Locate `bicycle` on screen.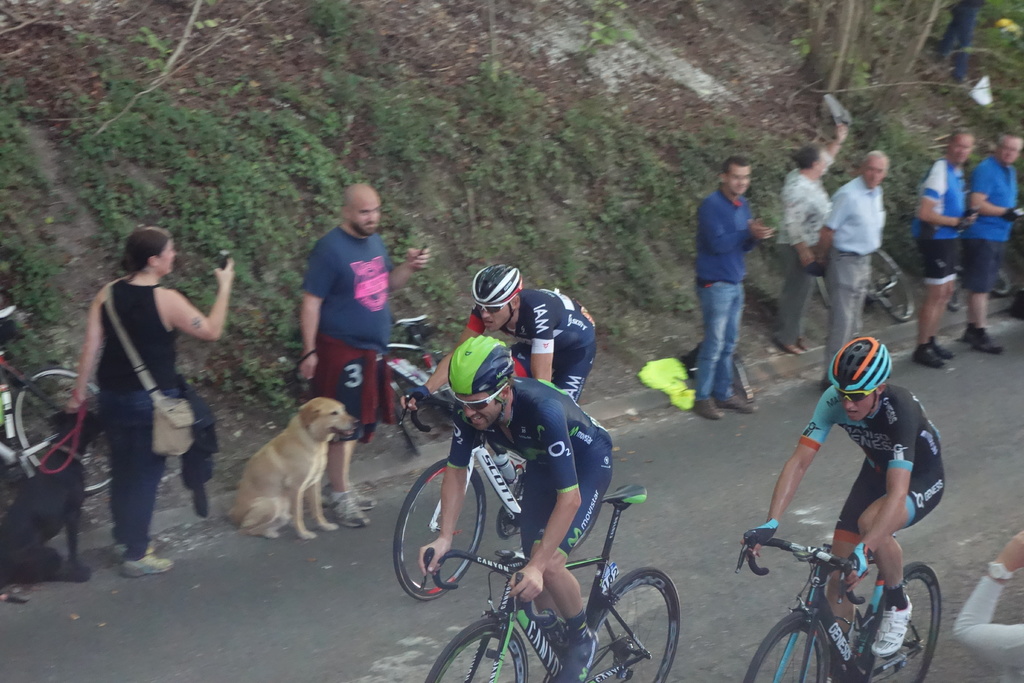
On screen at {"left": 756, "top": 495, "right": 941, "bottom": 681}.
